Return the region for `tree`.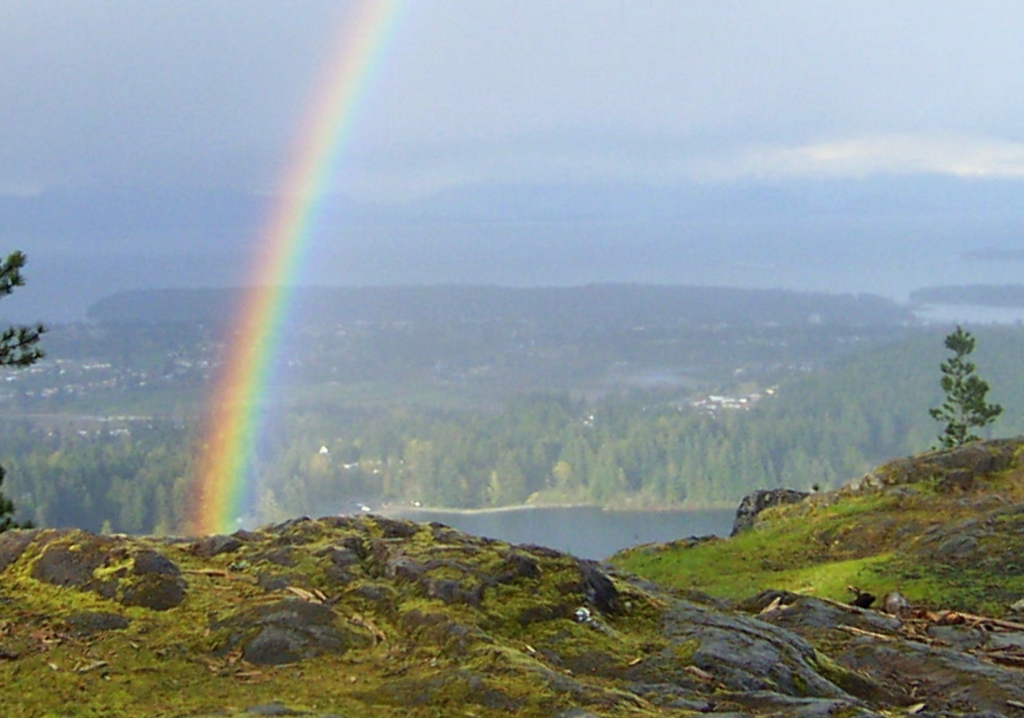
l=934, t=307, r=1012, b=470.
